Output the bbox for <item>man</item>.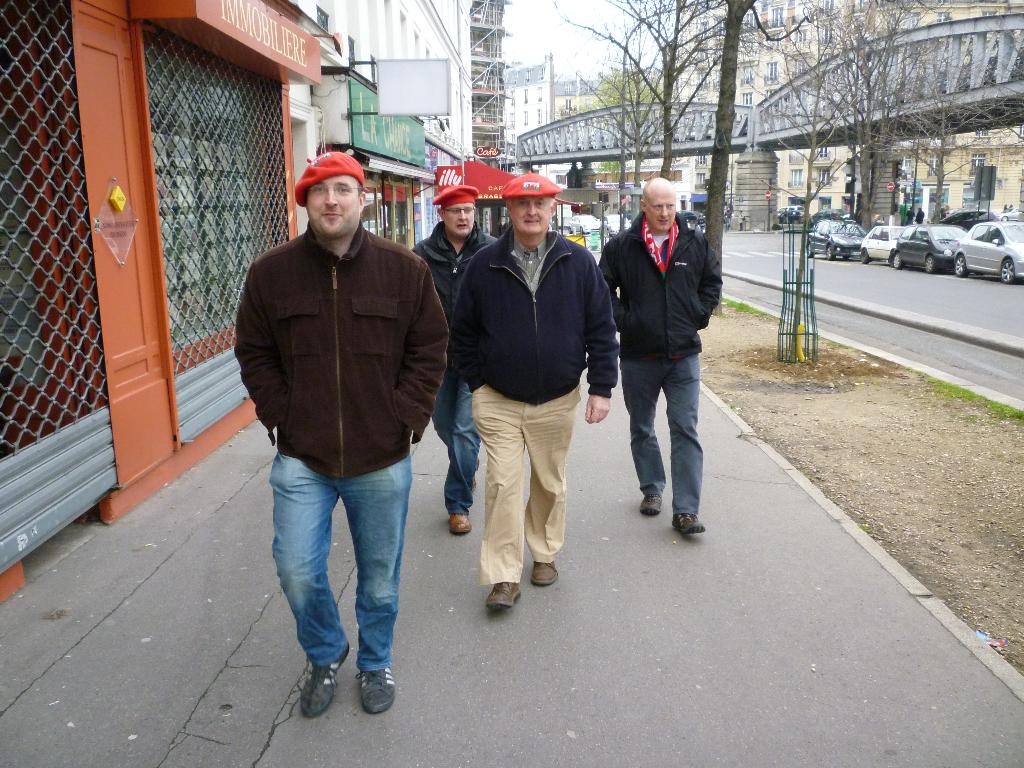
region(453, 169, 623, 614).
